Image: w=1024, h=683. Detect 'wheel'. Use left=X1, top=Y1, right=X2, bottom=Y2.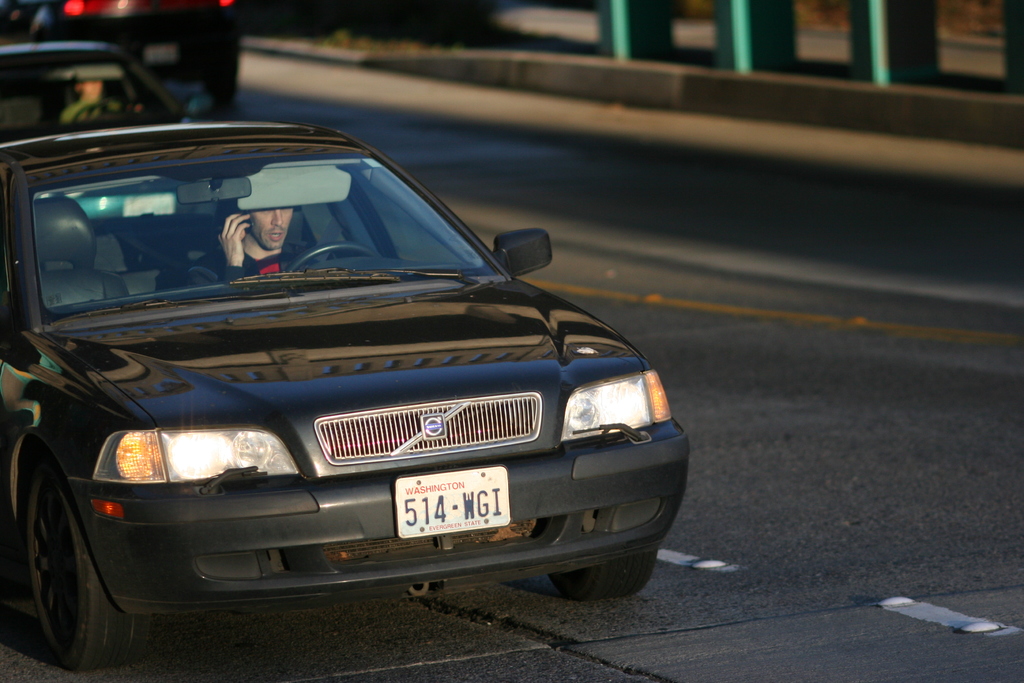
left=25, top=449, right=151, bottom=674.
